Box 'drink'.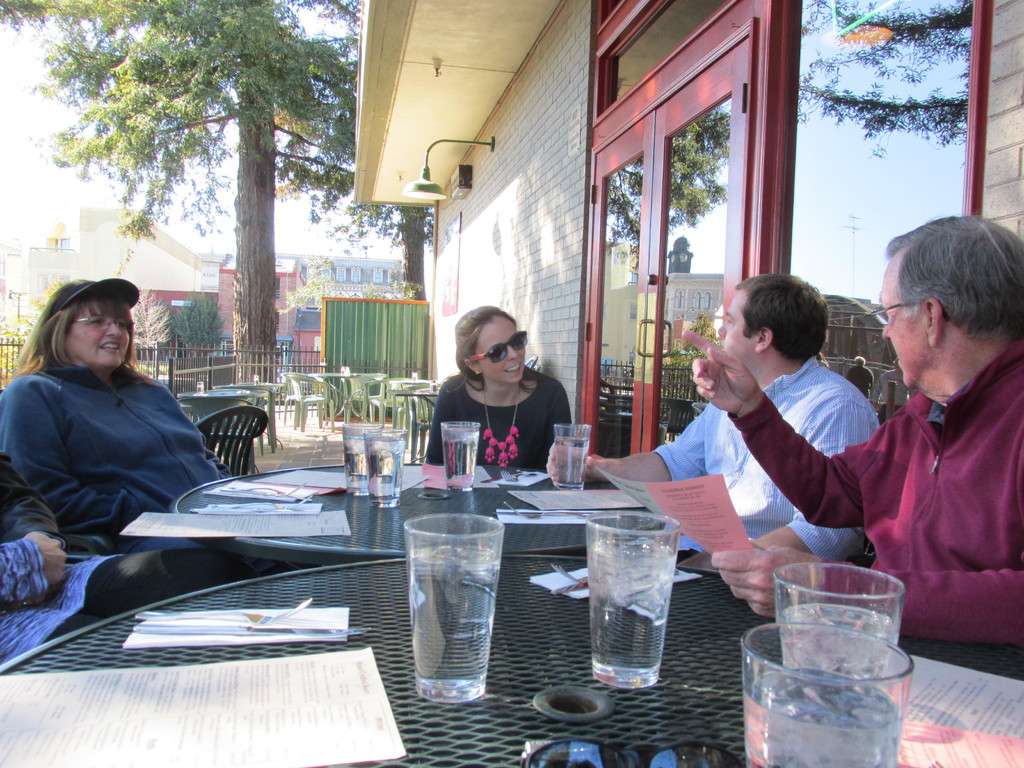
(x1=339, y1=428, x2=372, y2=498).
